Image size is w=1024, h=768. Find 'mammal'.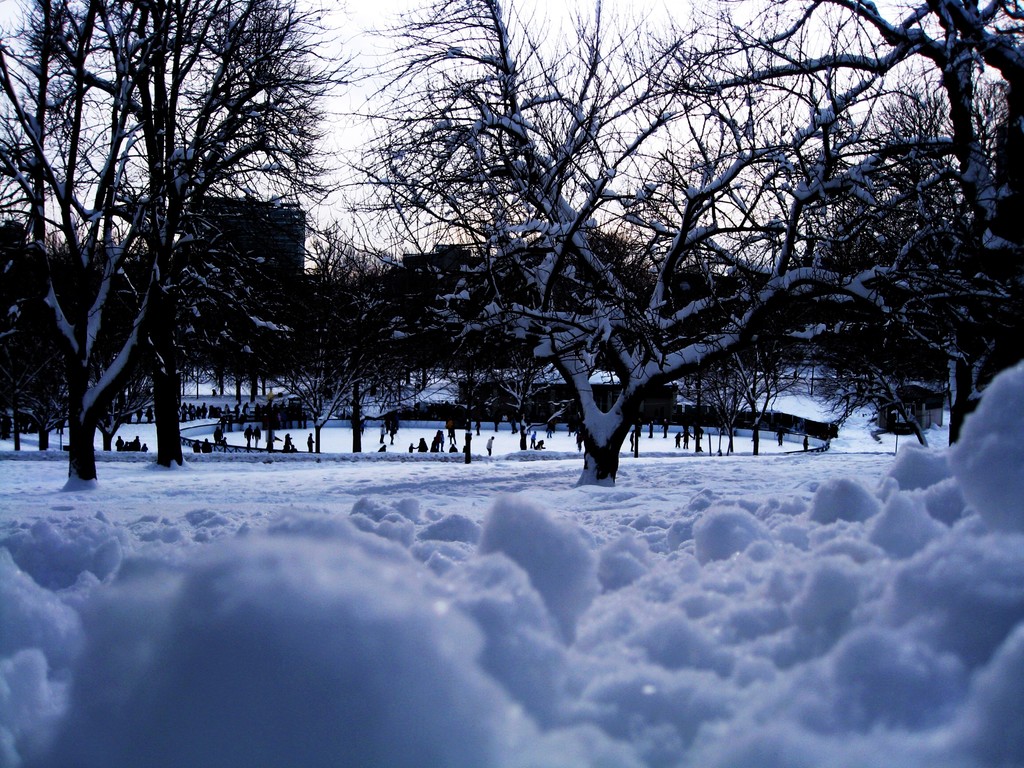
484 435 496 454.
